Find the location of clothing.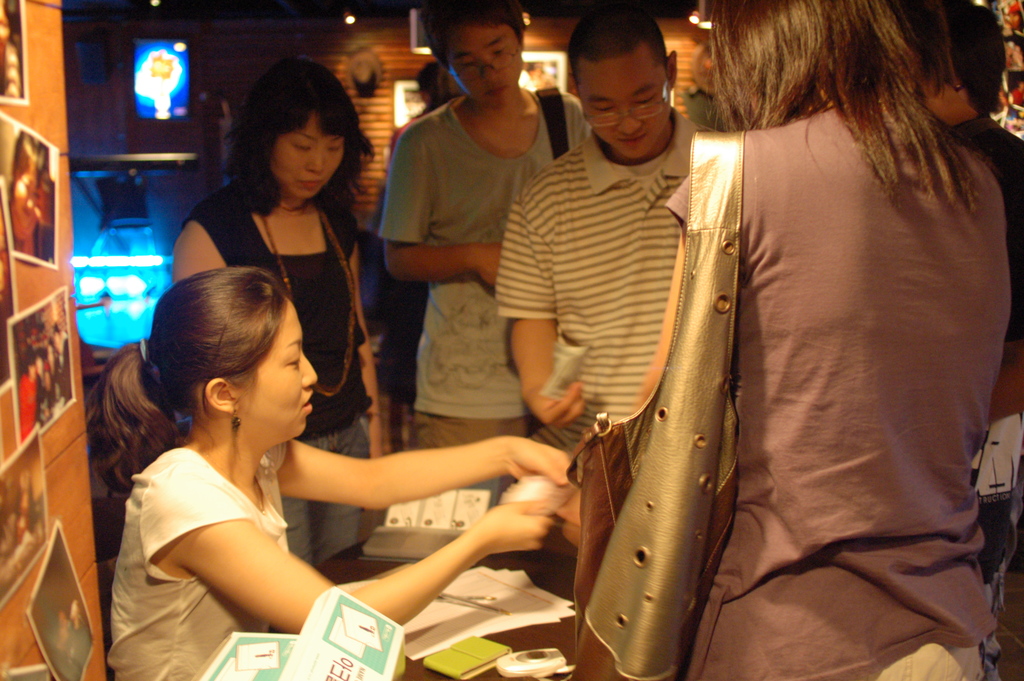
Location: 11/485/37/548.
